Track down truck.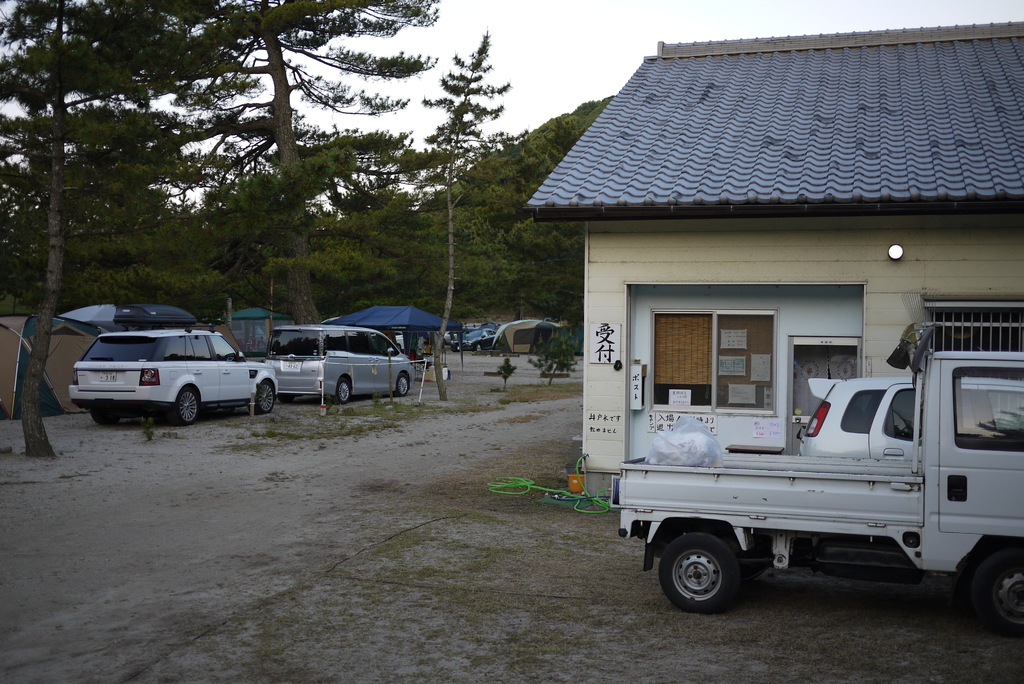
Tracked to [left=620, top=358, right=1023, bottom=632].
